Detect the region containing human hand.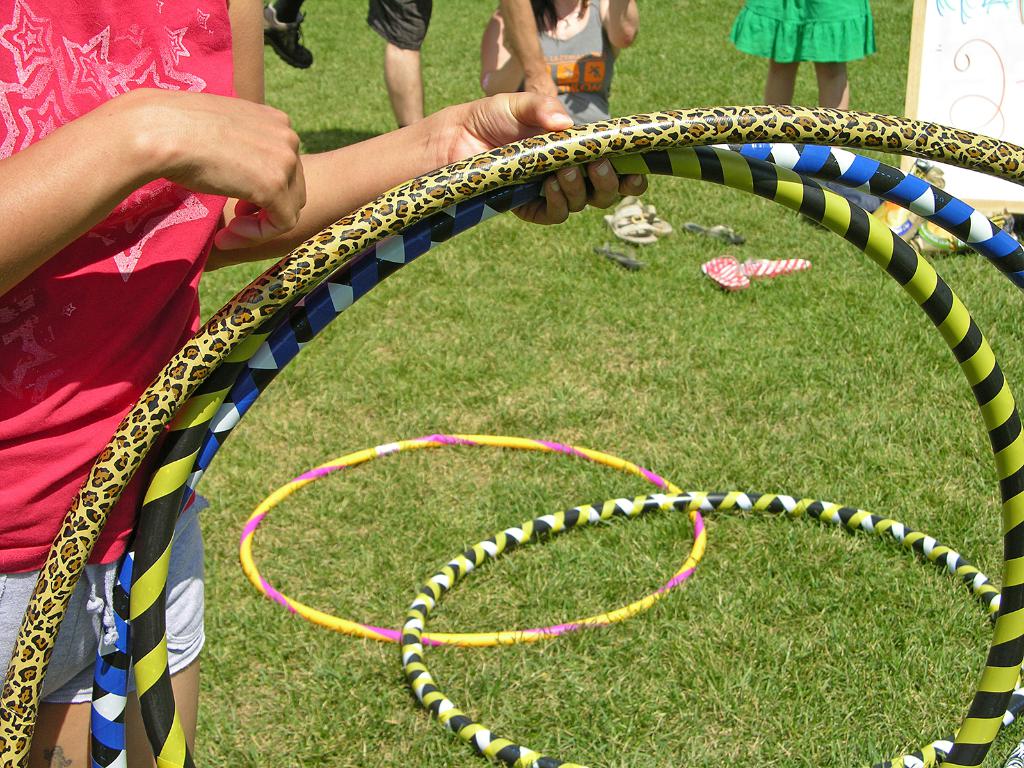
(500, 16, 518, 57).
